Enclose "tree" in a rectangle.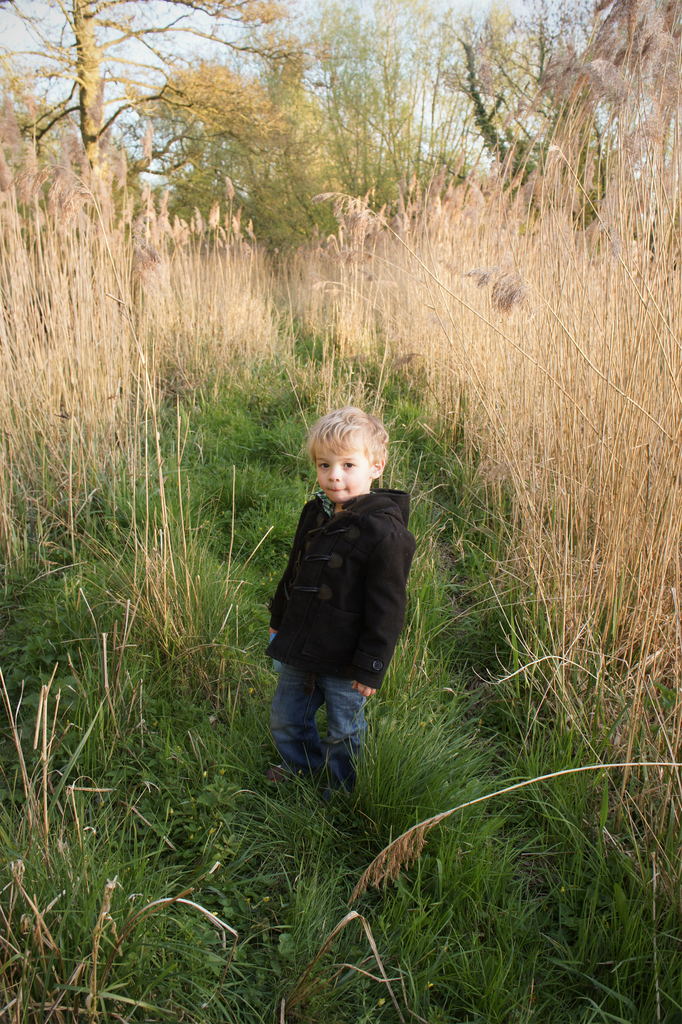
441, 0, 681, 445.
